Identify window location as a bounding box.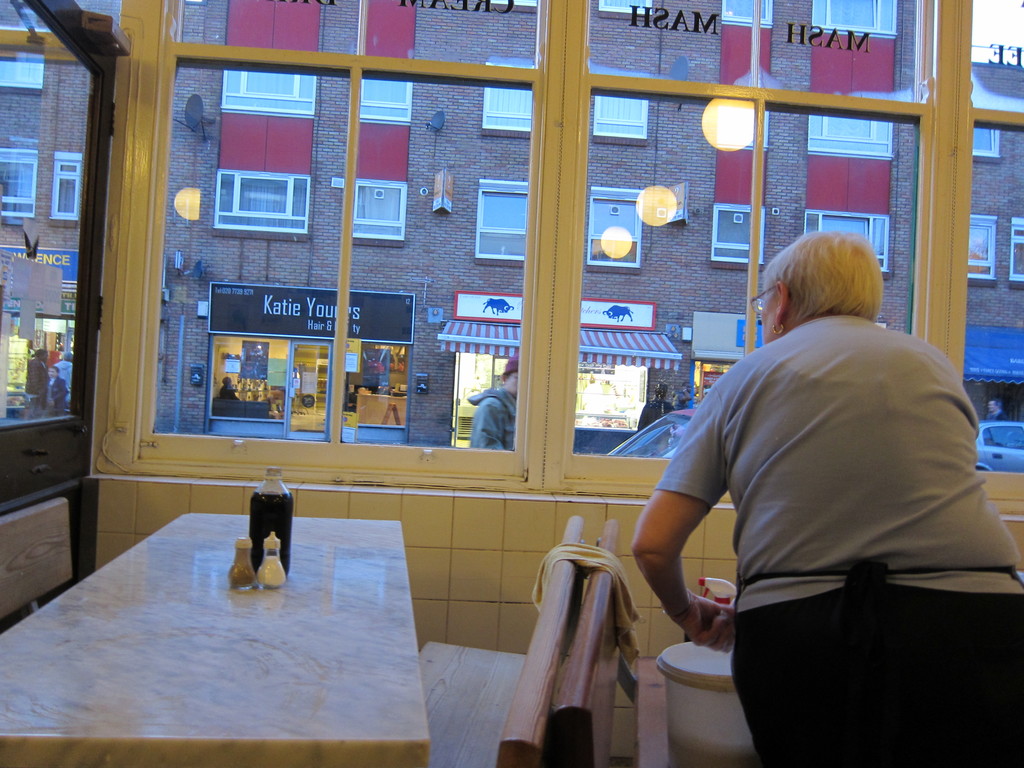
select_region(806, 104, 894, 159).
